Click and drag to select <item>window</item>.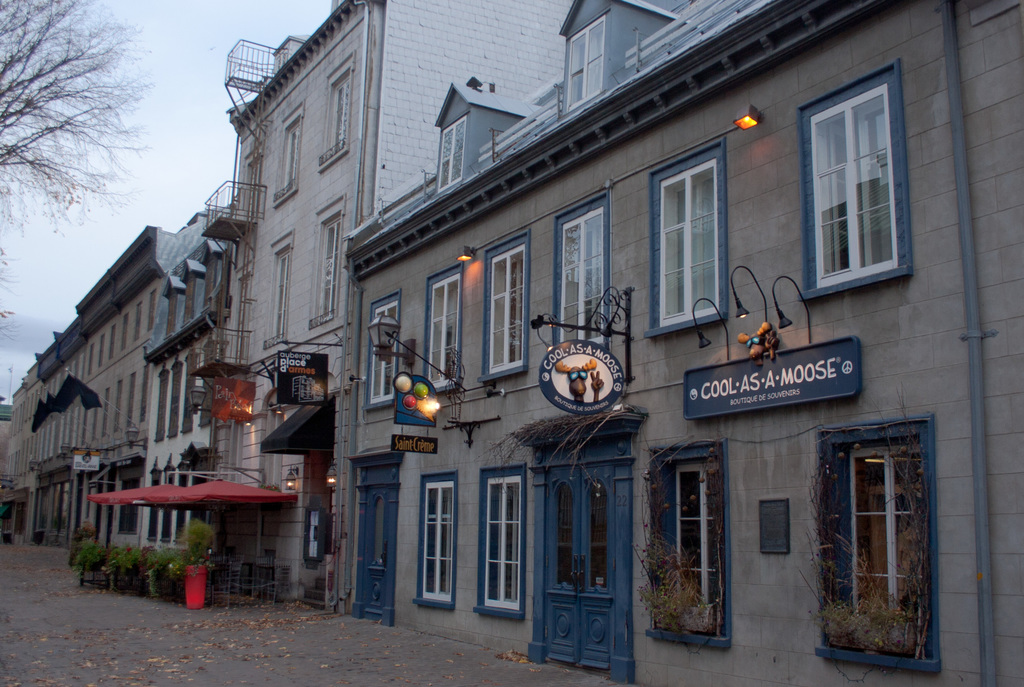
Selection: 316, 200, 342, 319.
